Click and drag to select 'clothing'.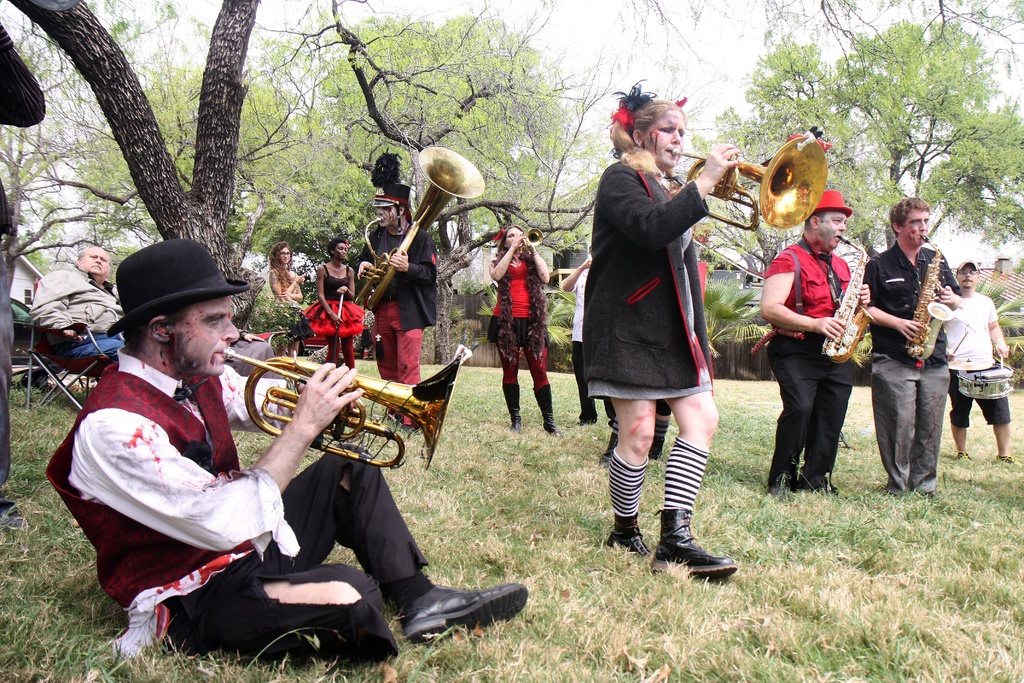
Selection: 47,348,430,649.
